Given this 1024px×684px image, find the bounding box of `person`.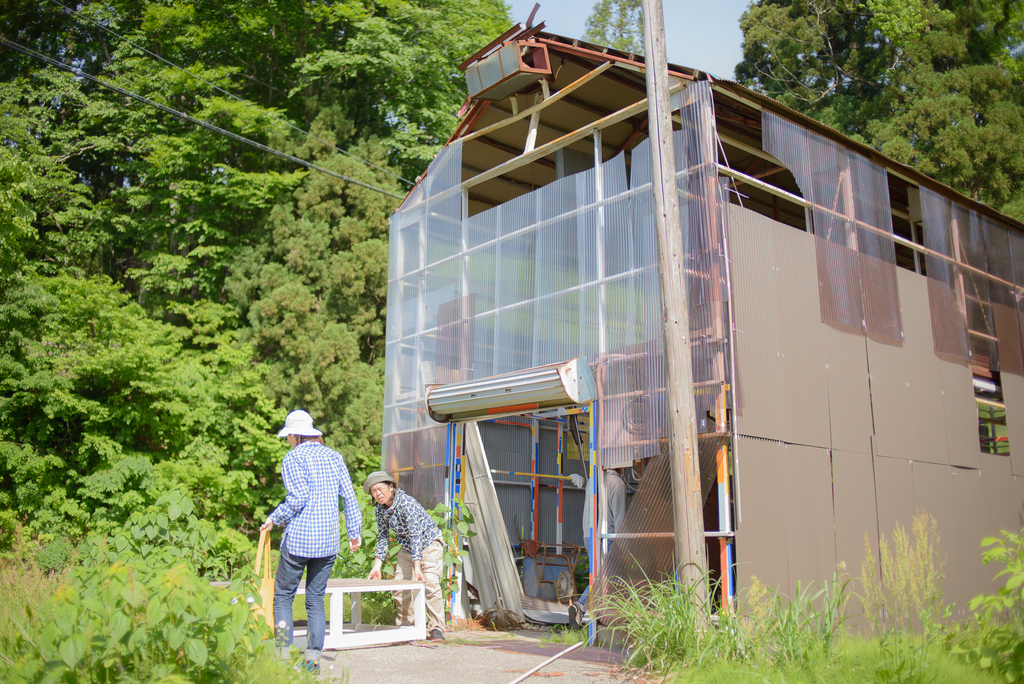
{"x1": 360, "y1": 469, "x2": 445, "y2": 640}.
